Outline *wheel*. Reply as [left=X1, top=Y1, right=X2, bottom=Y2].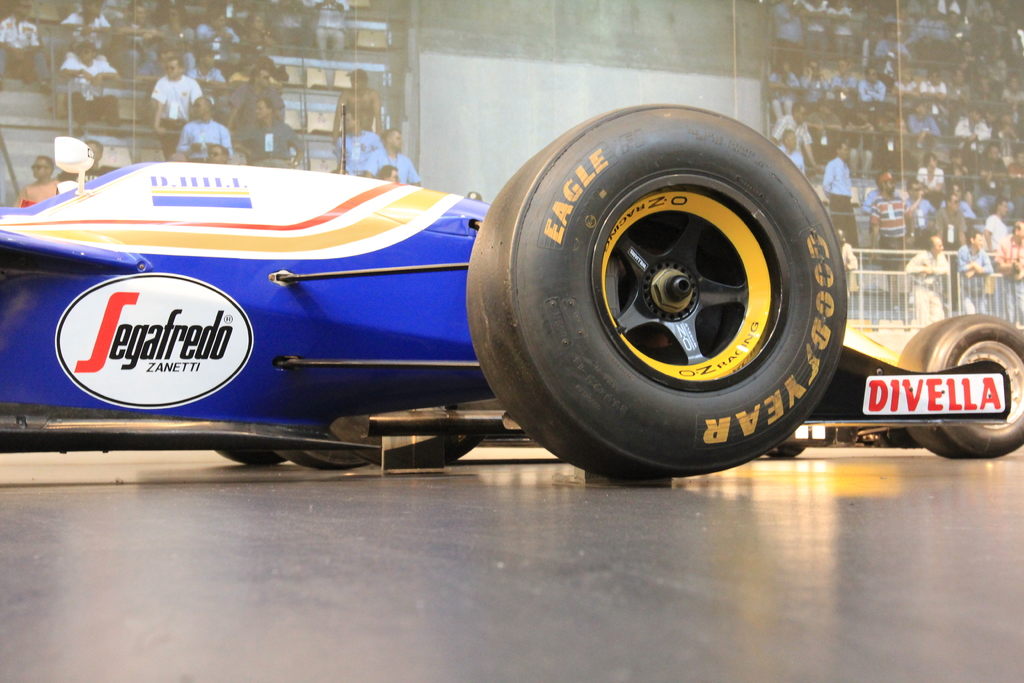
[left=465, top=104, right=849, bottom=477].
